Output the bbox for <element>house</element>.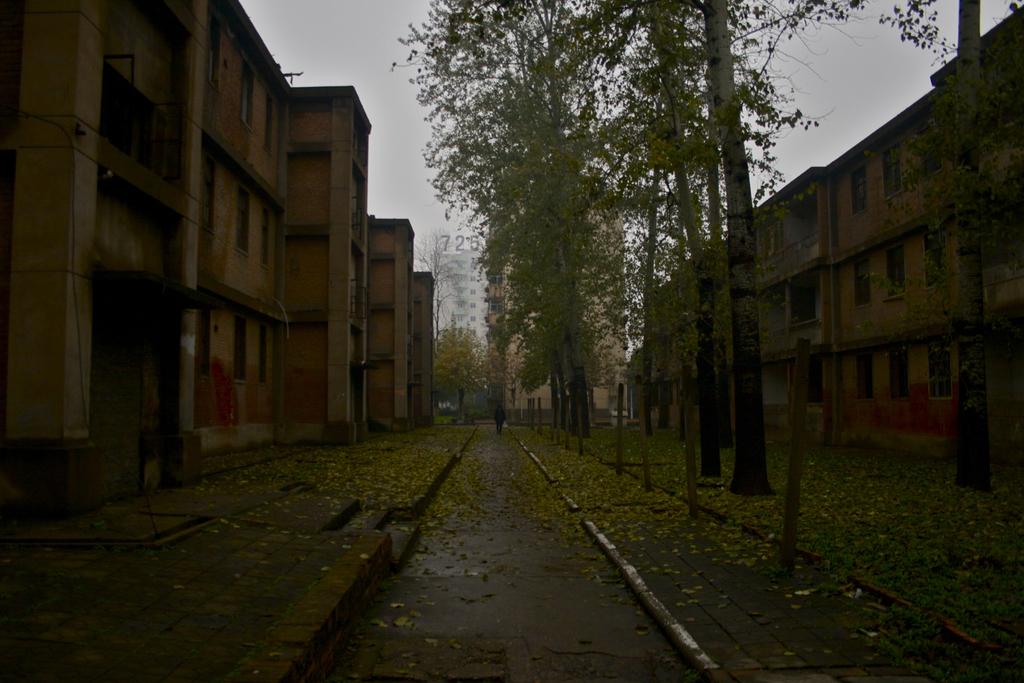
region(714, 167, 822, 450).
